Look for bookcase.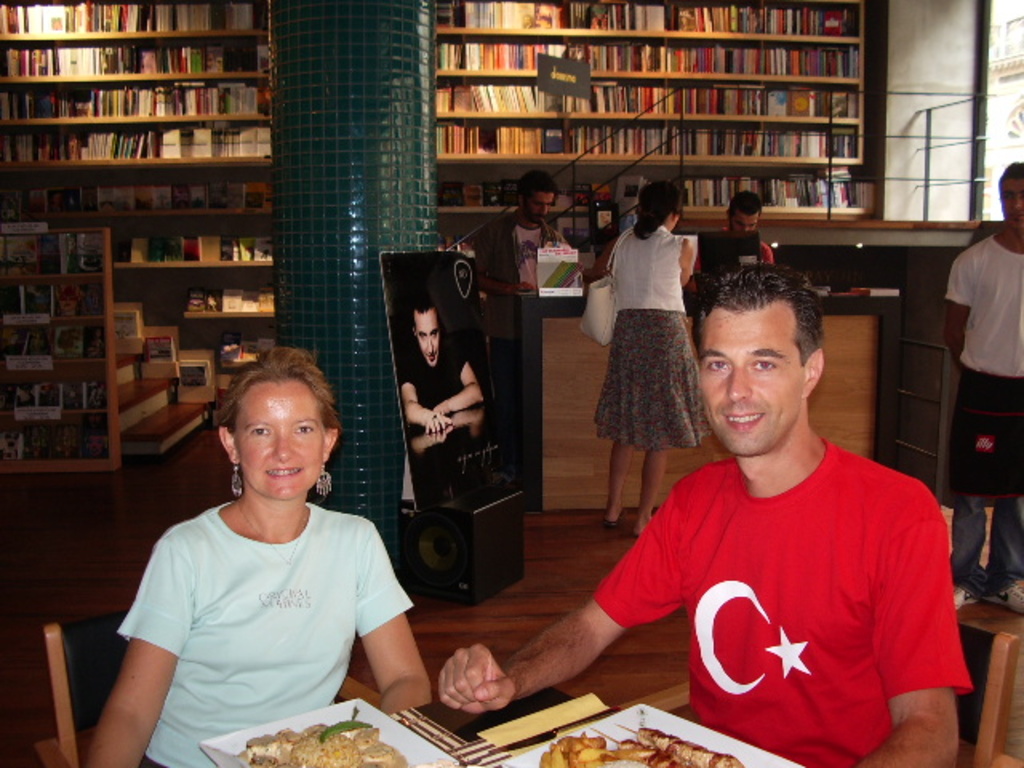
Found: {"x1": 426, "y1": 0, "x2": 864, "y2": 275}.
